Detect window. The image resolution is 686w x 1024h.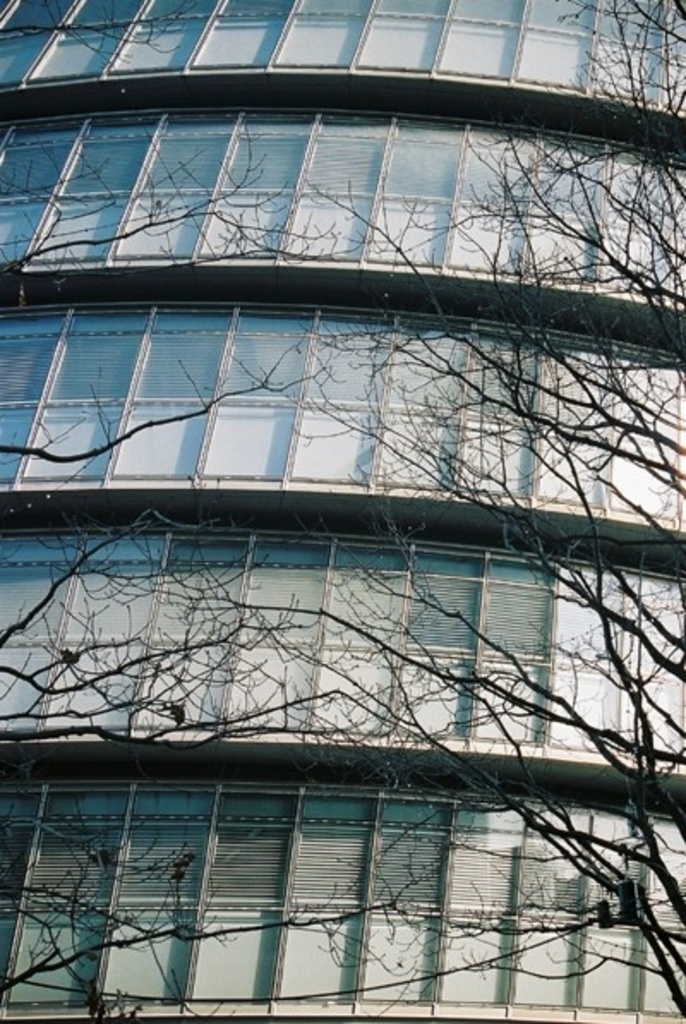
l=204, t=197, r=285, b=257.
